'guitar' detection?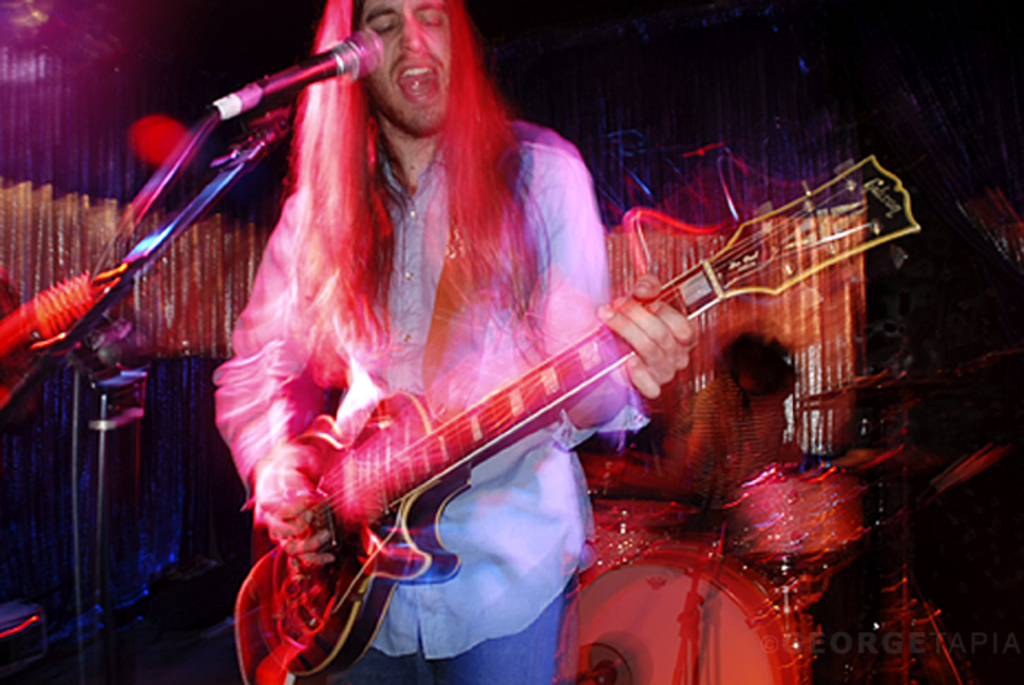
locate(233, 157, 927, 684)
